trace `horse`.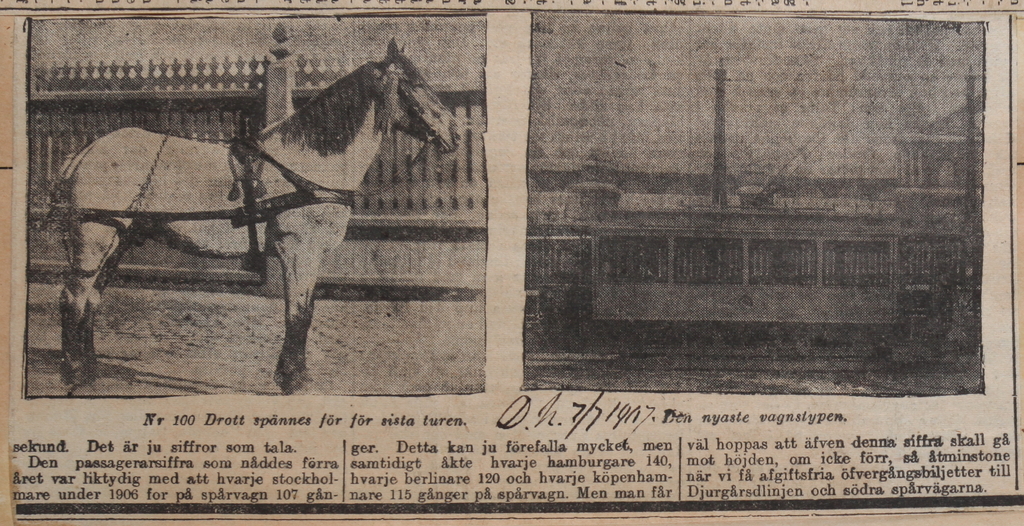
Traced to region(54, 37, 465, 391).
